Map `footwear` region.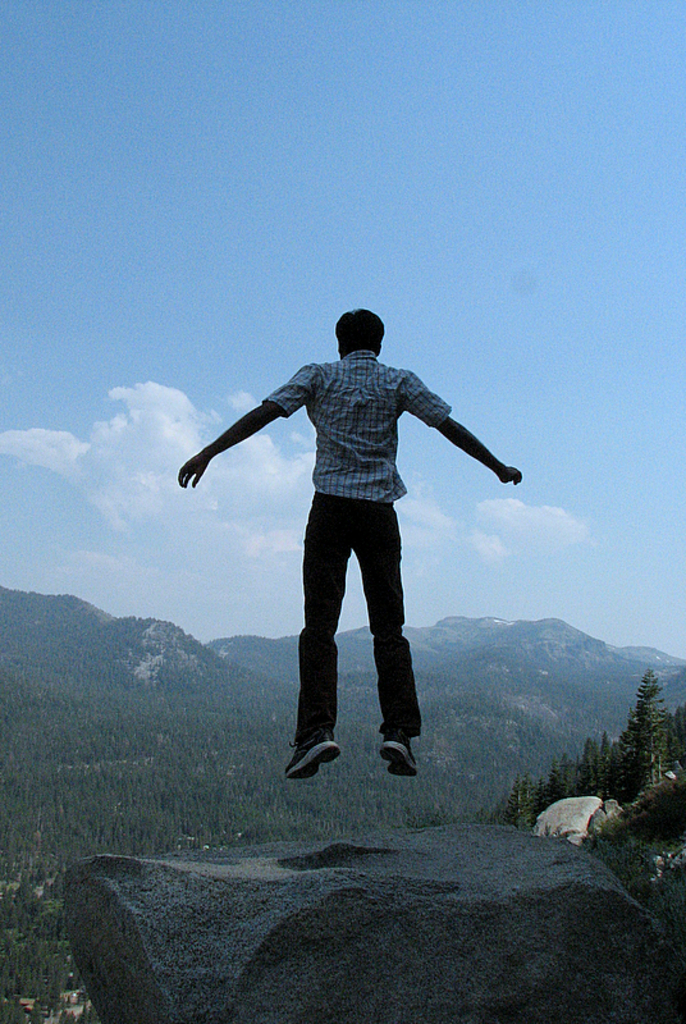
Mapped to locate(282, 731, 338, 785).
